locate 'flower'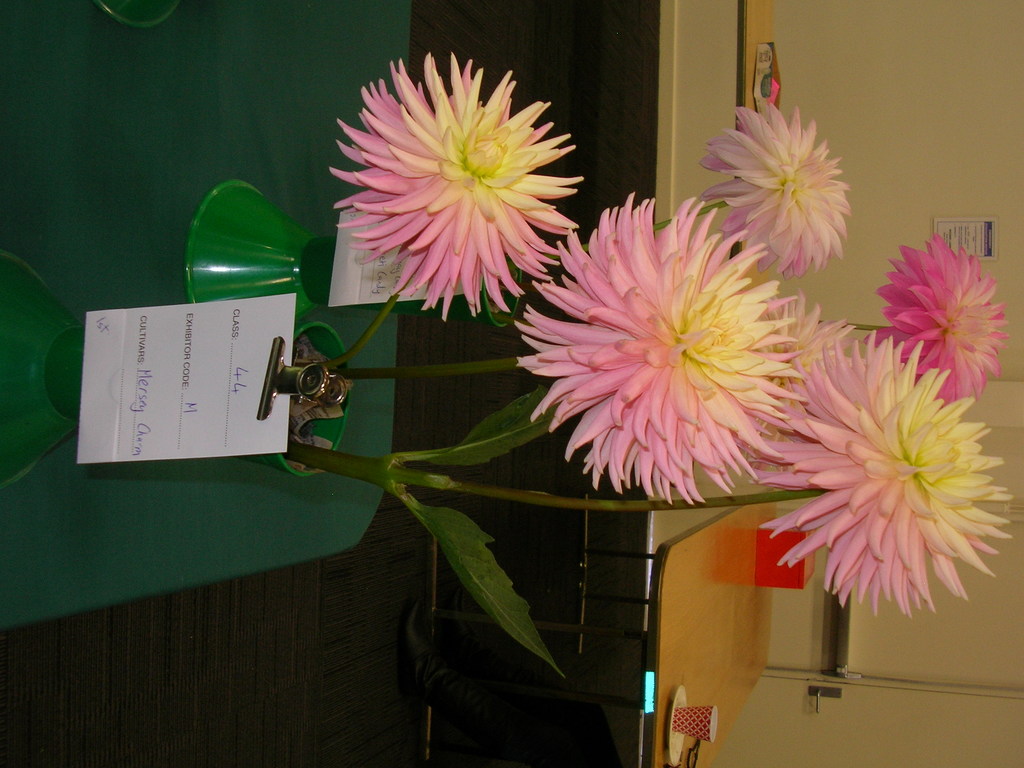
(left=871, top=232, right=1014, bottom=413)
